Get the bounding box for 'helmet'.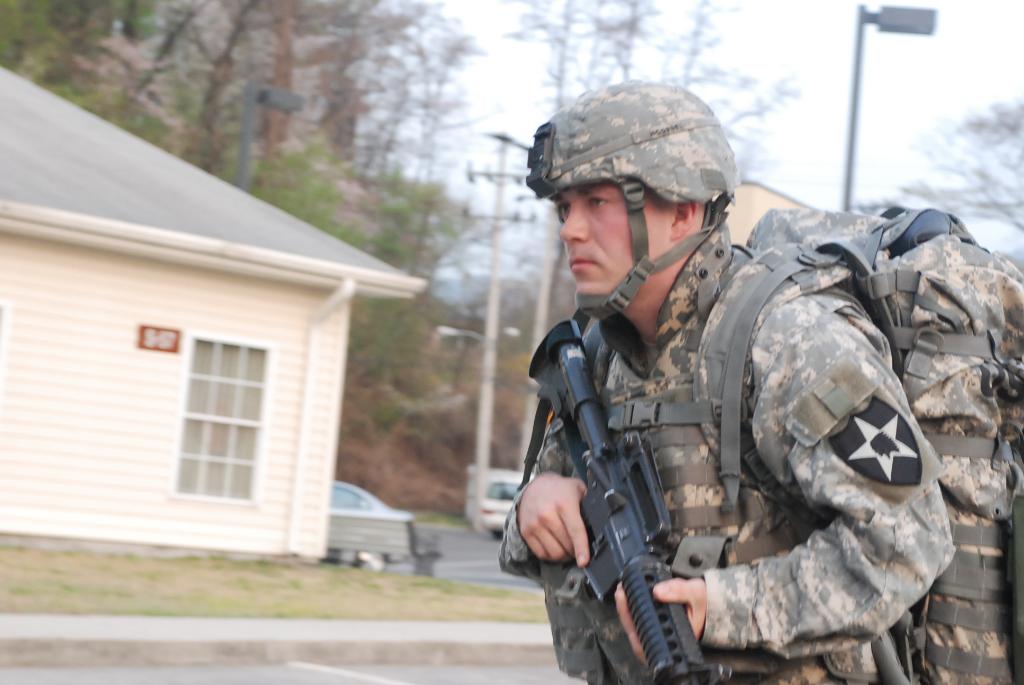
531 88 743 327.
